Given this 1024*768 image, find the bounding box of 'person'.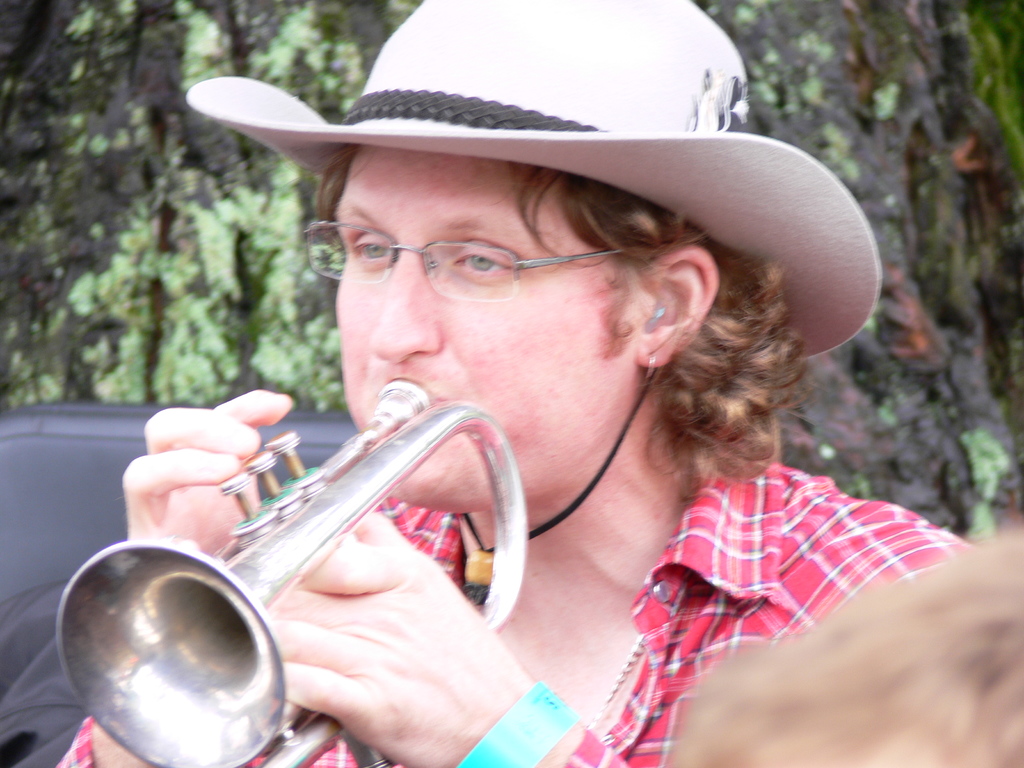
668/522/1023/767.
